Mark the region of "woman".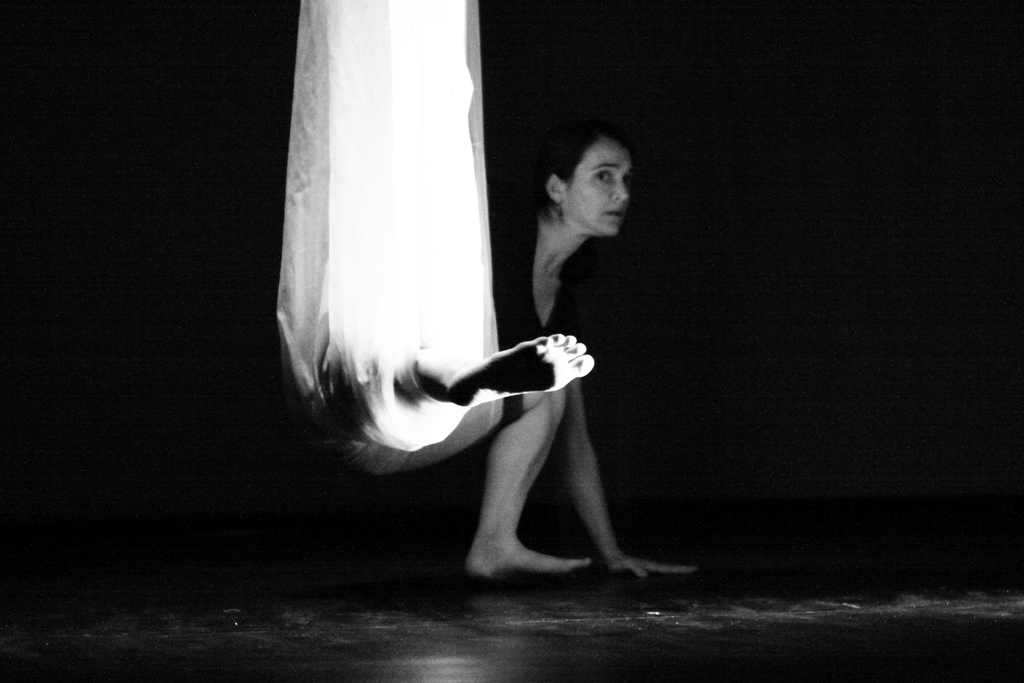
Region: {"left": 266, "top": 115, "right": 706, "bottom": 580}.
